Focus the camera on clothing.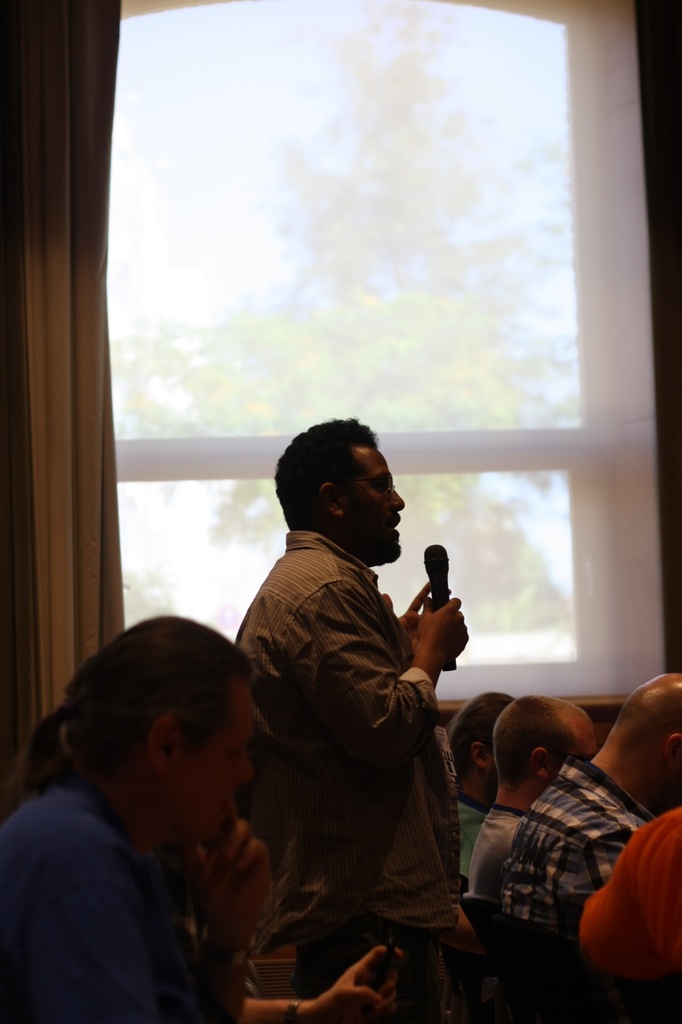
Focus region: 236/472/488/1006.
